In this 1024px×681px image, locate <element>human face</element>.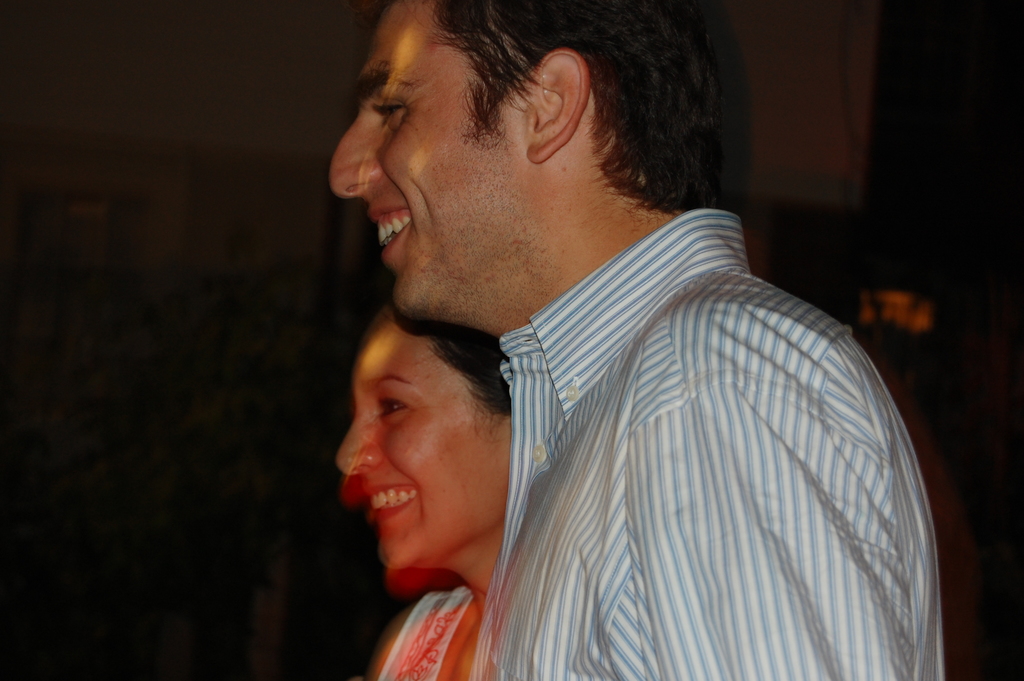
Bounding box: <box>335,318,513,578</box>.
